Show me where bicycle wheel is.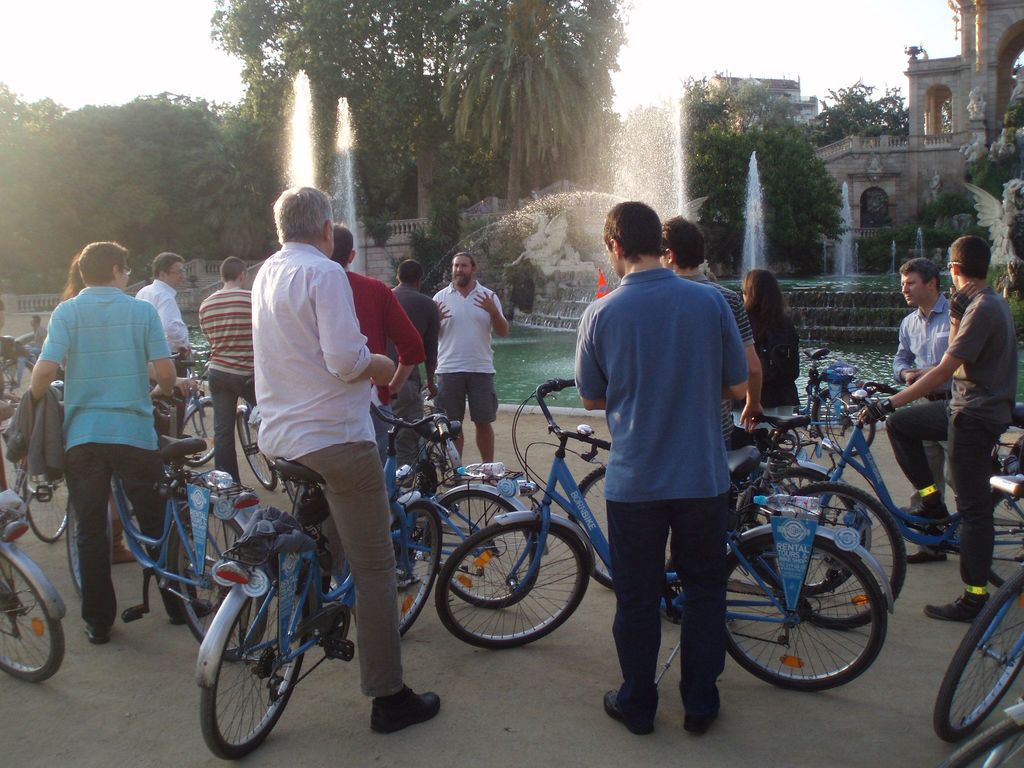
bicycle wheel is at 0:545:68:684.
